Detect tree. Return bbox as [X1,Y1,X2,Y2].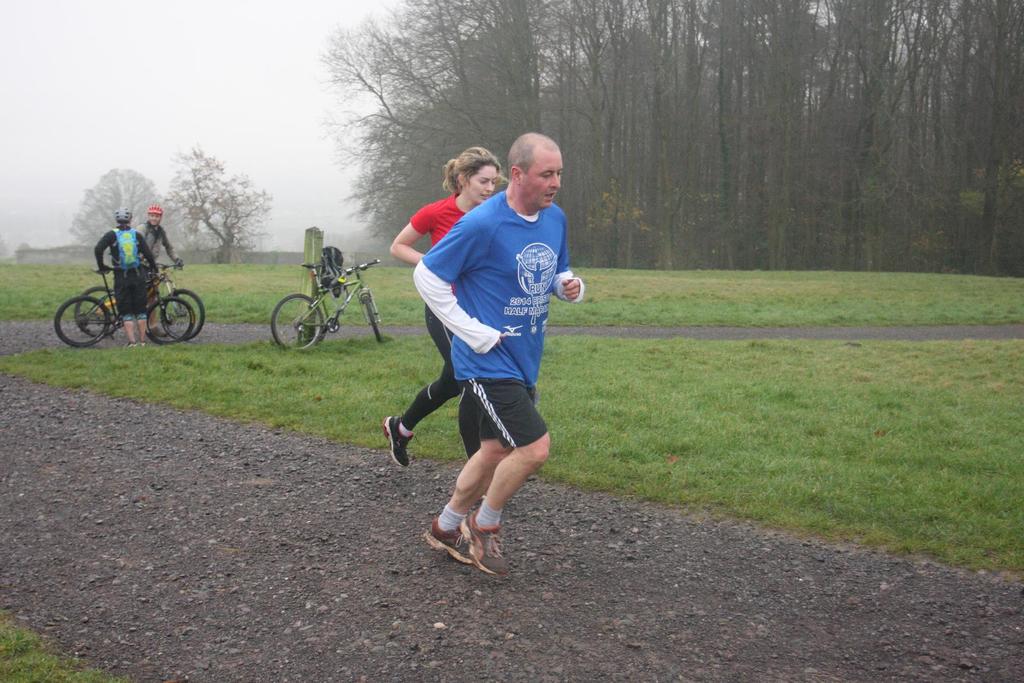
[68,166,170,249].
